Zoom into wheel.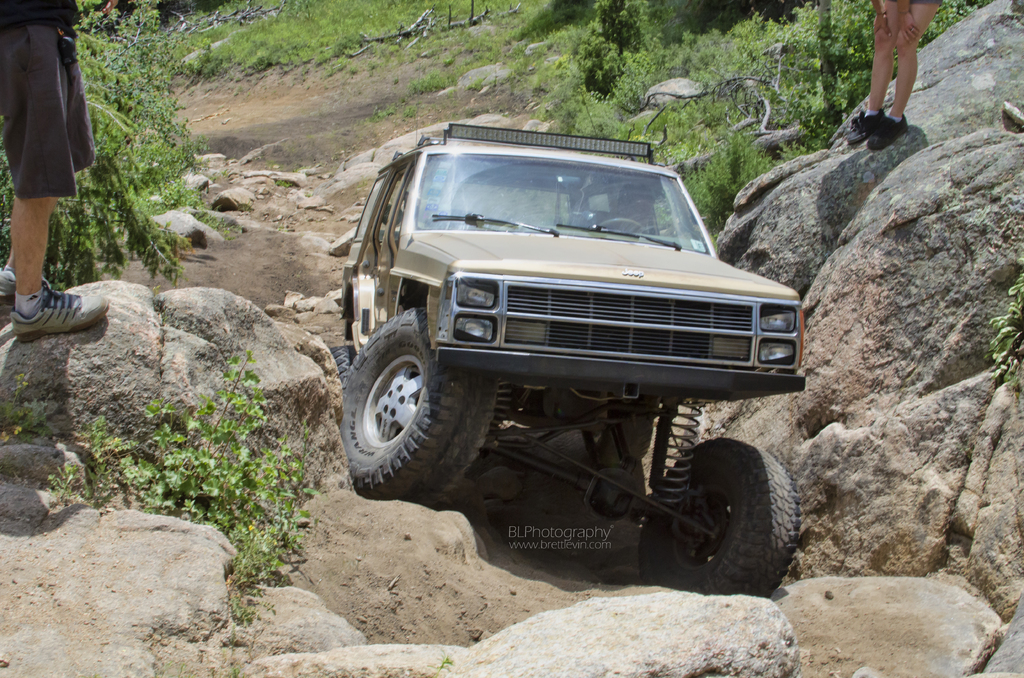
Zoom target: x1=596, y1=216, x2=648, y2=233.
